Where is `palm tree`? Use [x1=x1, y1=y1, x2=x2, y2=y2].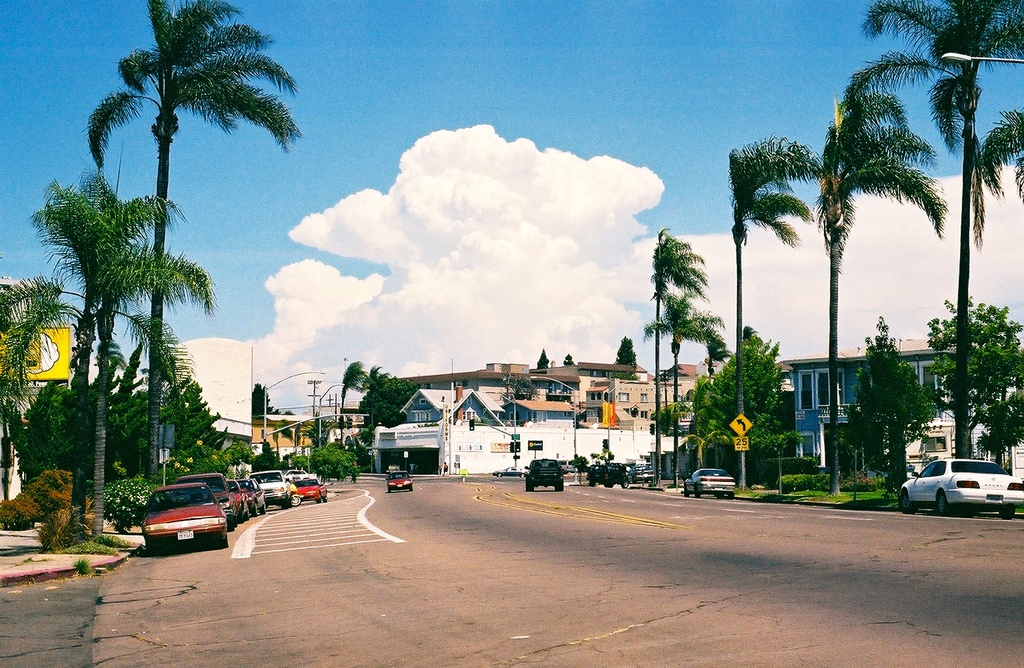
[x1=729, y1=139, x2=830, y2=490].
